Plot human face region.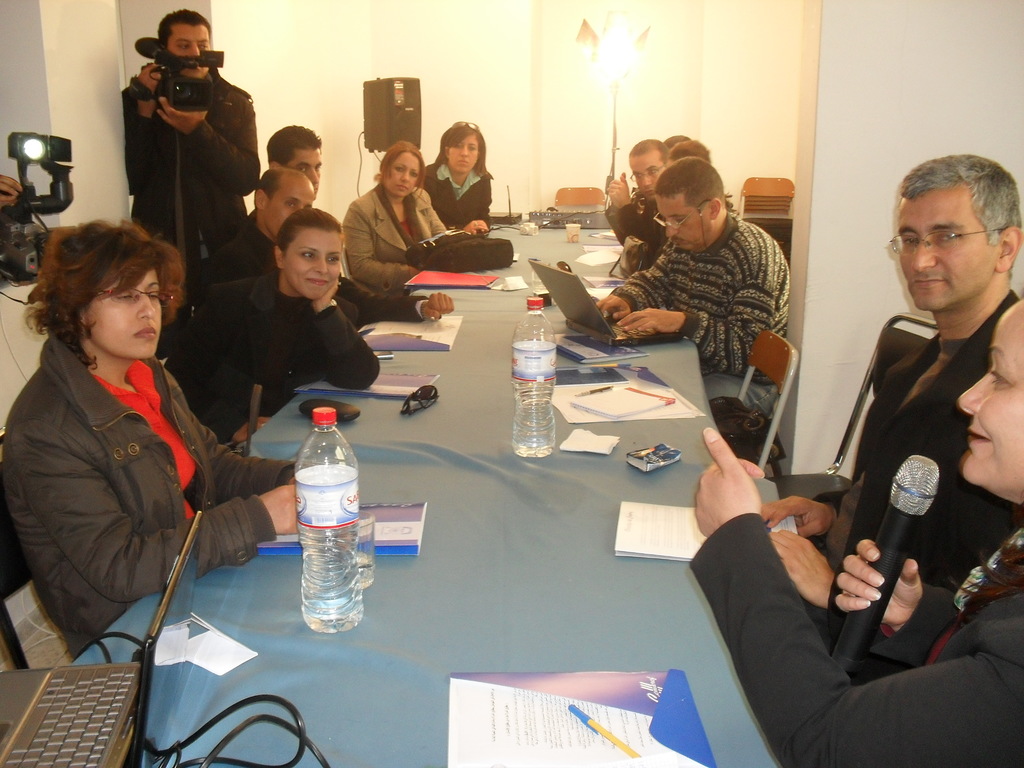
Plotted at l=282, t=146, r=321, b=196.
